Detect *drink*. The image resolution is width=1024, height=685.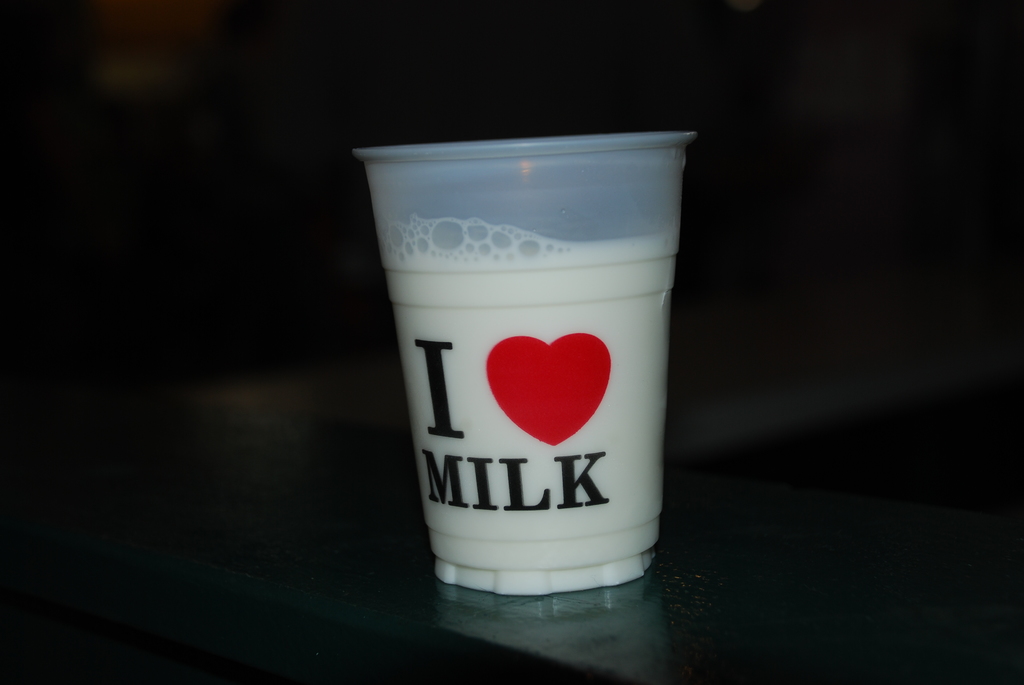
BBox(380, 222, 684, 592).
